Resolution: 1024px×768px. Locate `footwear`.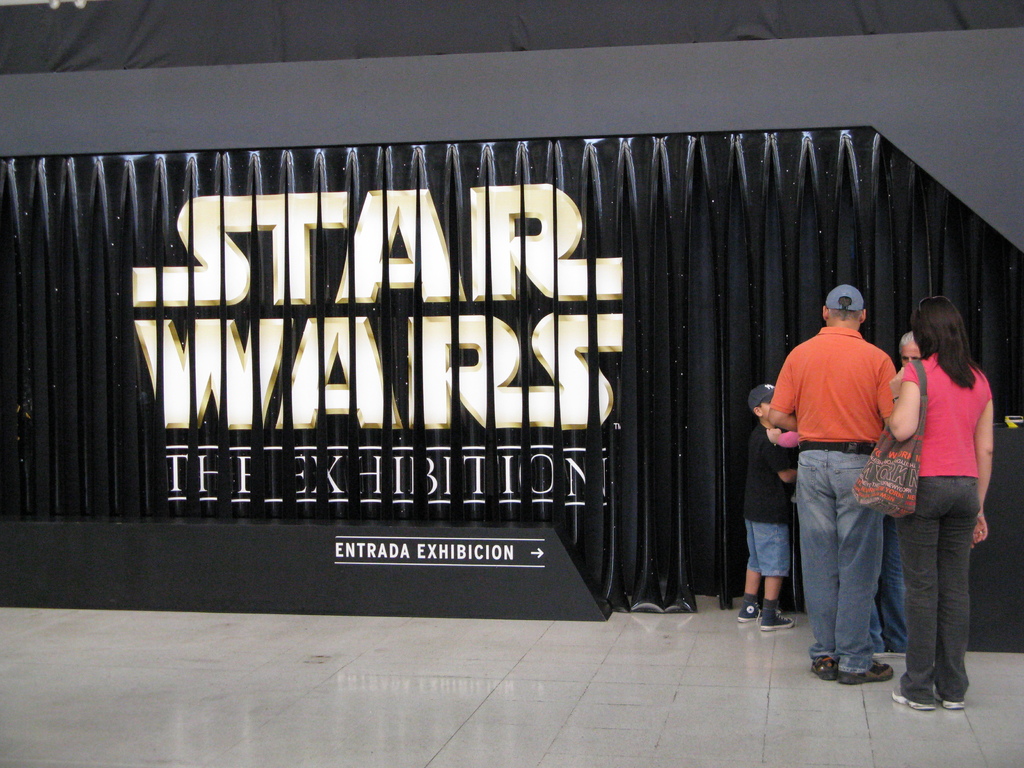
pyautogui.locateOnScreen(935, 687, 970, 709).
